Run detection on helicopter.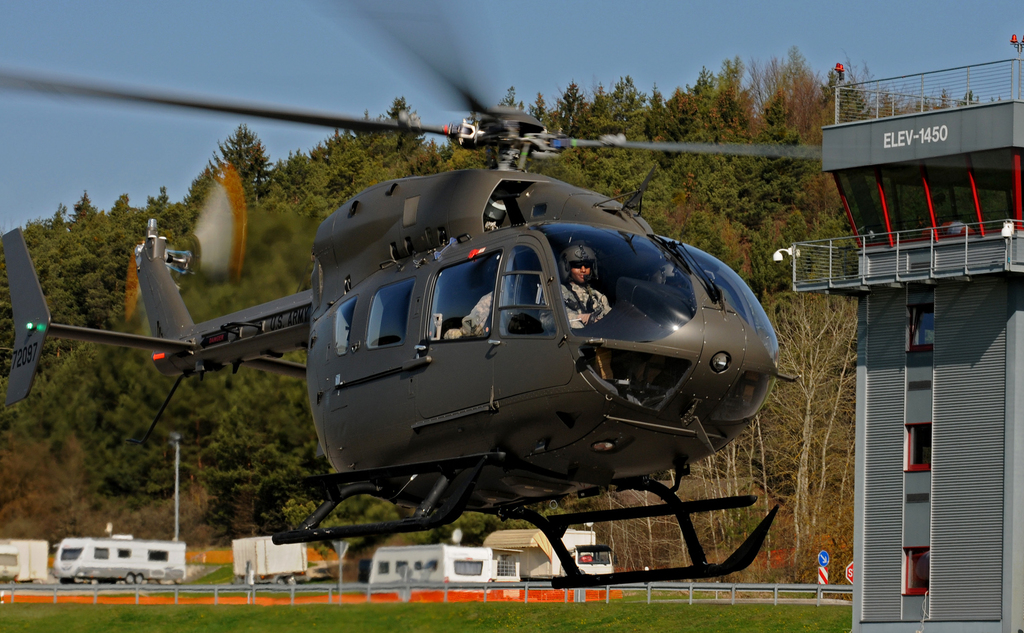
Result: rect(0, 0, 836, 591).
